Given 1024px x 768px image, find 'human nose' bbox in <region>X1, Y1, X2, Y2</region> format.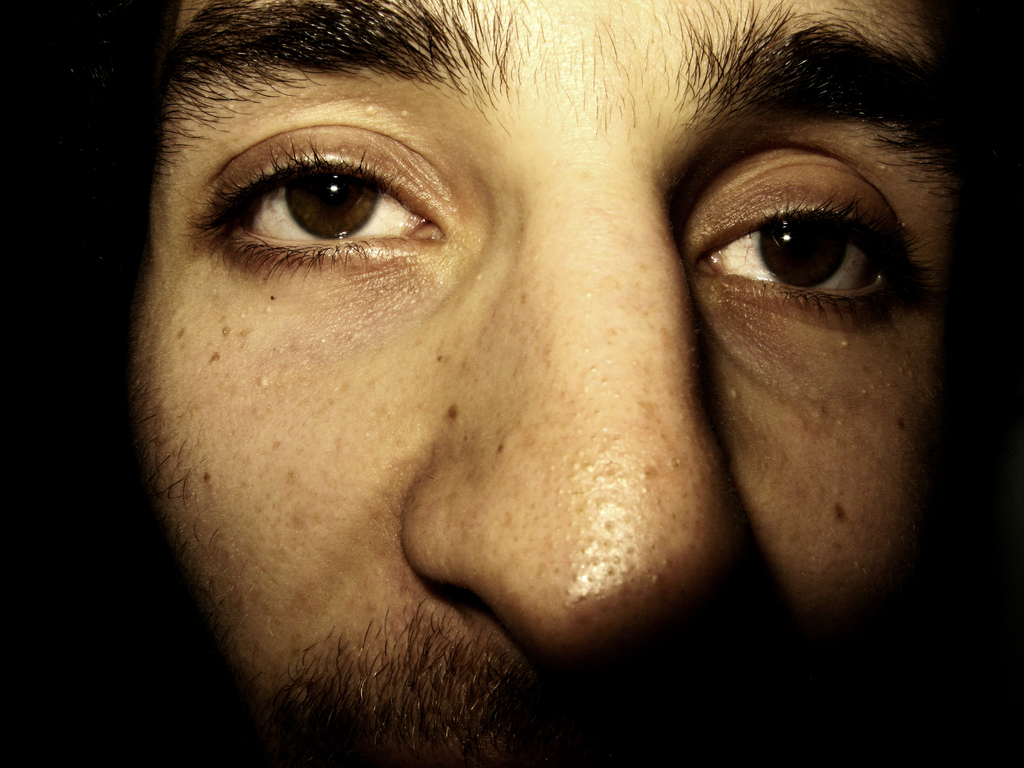
<region>408, 192, 740, 664</region>.
